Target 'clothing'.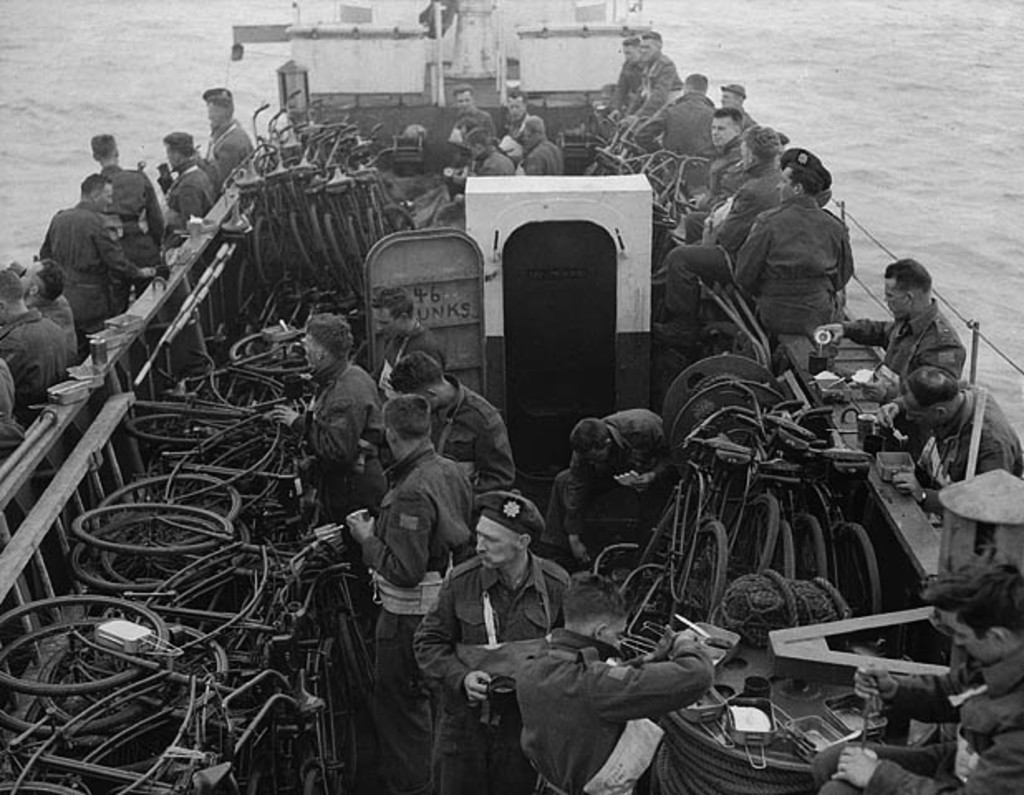
Target region: BBox(55, 290, 80, 369).
